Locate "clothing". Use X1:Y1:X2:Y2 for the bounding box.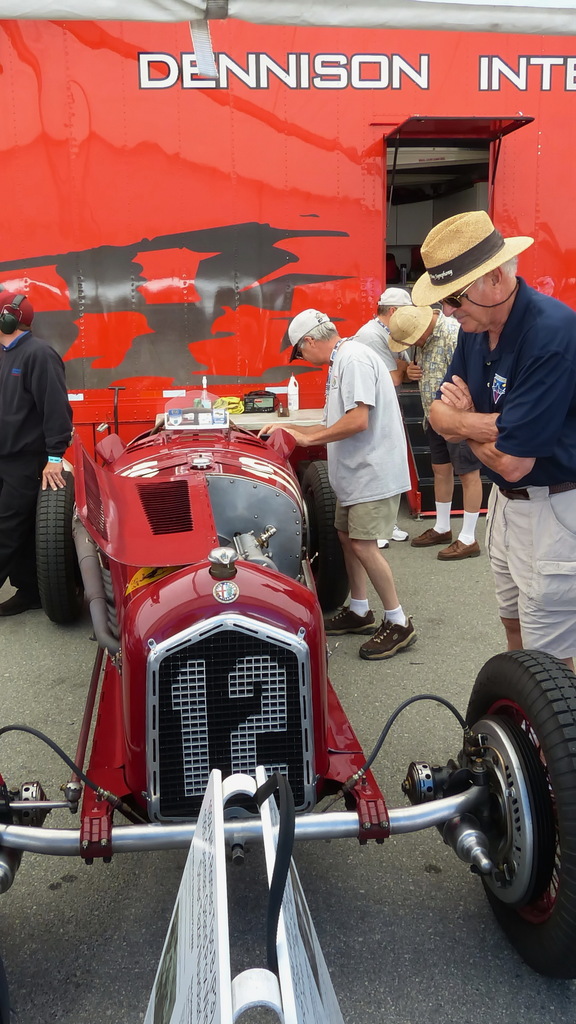
434:281:575:657.
